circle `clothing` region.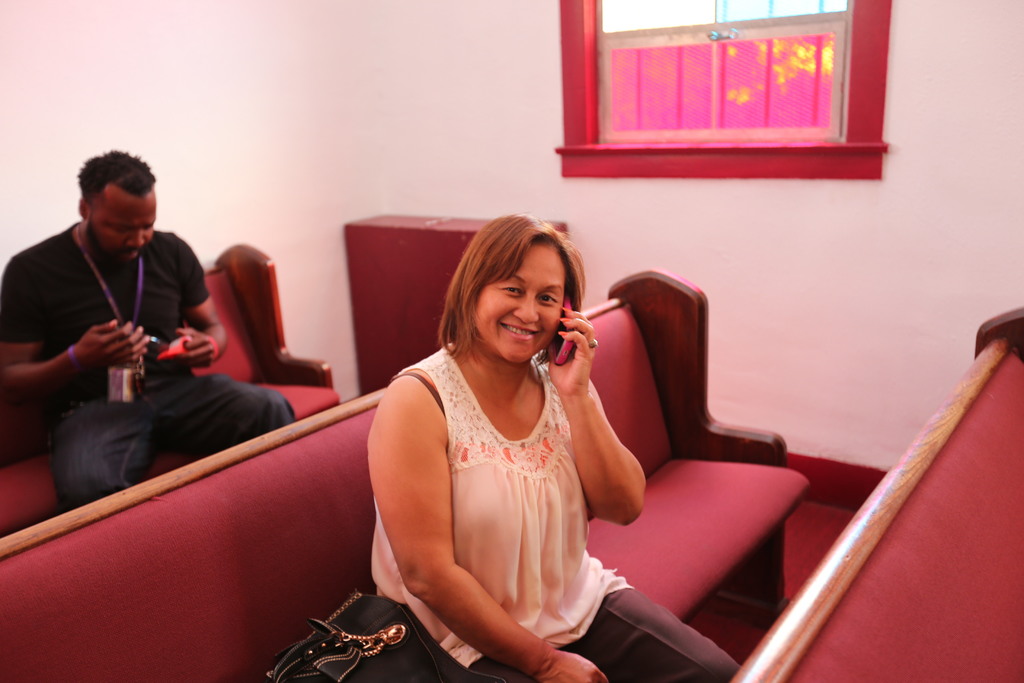
Region: (left=0, top=227, right=303, bottom=511).
